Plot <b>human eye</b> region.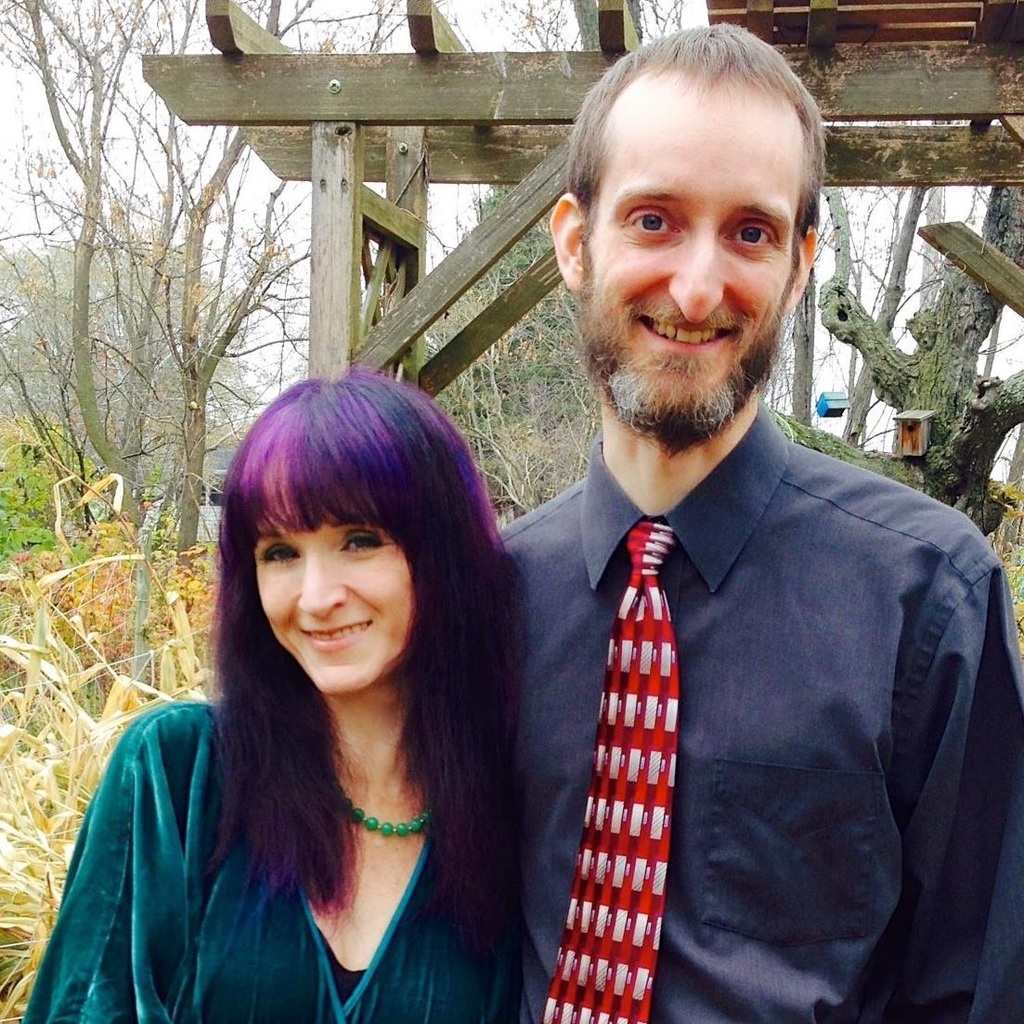
Plotted at {"left": 719, "top": 218, "right": 778, "bottom": 255}.
